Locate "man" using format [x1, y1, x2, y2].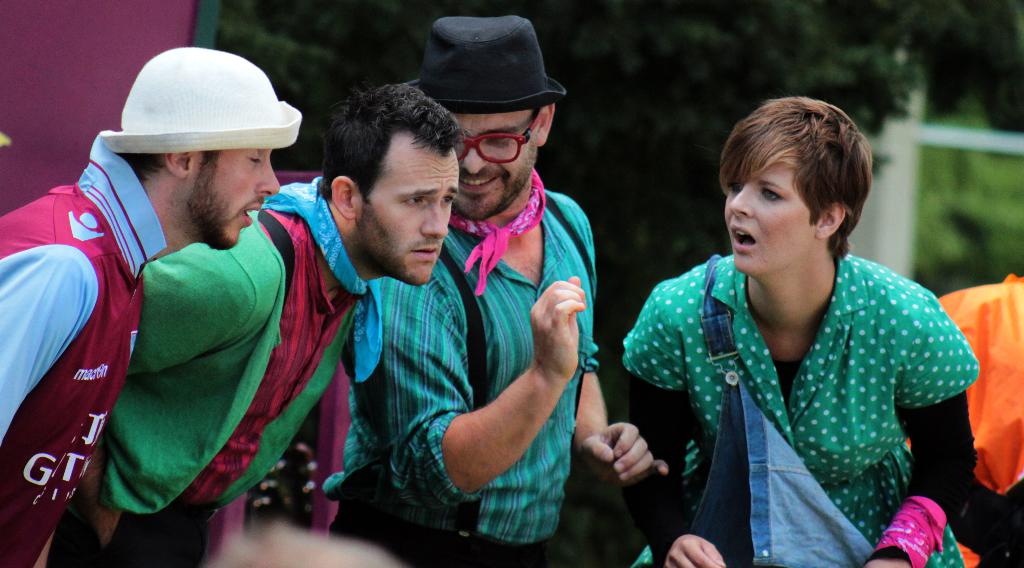
[0, 50, 304, 567].
